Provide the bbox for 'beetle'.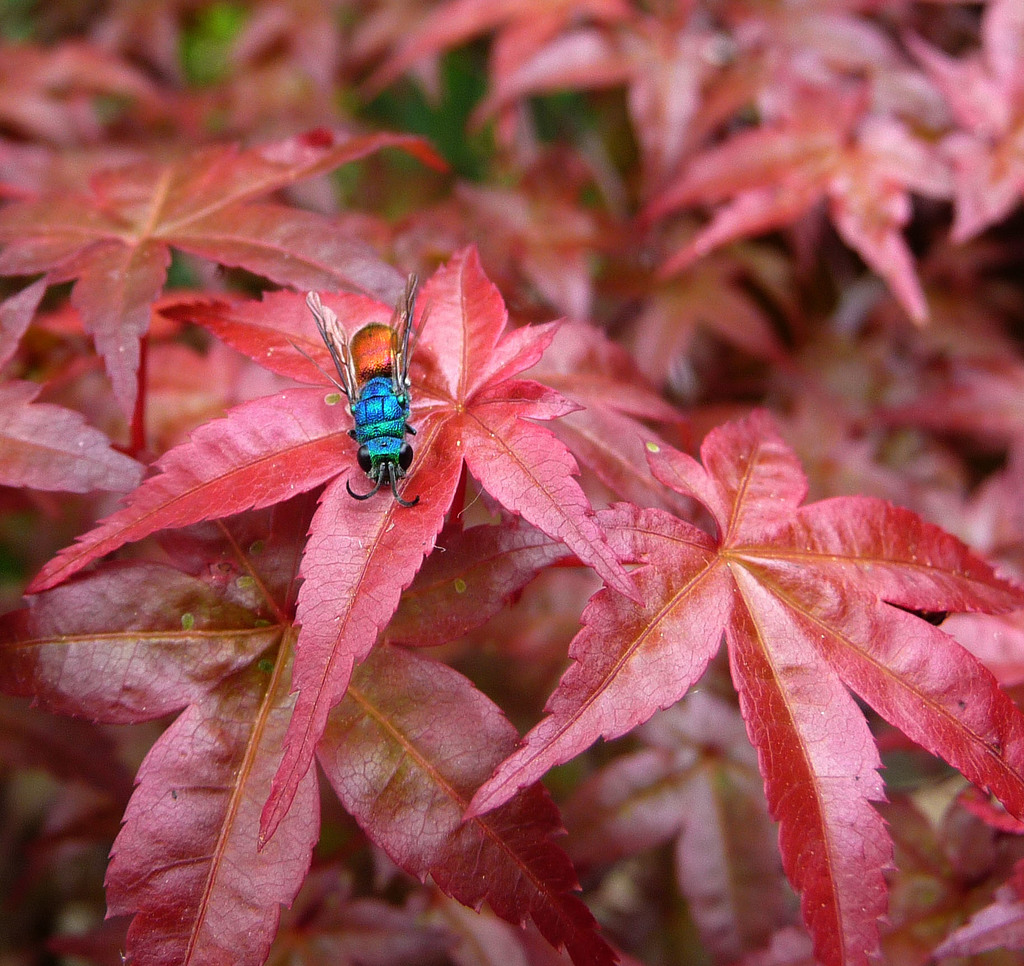
{"x1": 286, "y1": 268, "x2": 416, "y2": 512}.
